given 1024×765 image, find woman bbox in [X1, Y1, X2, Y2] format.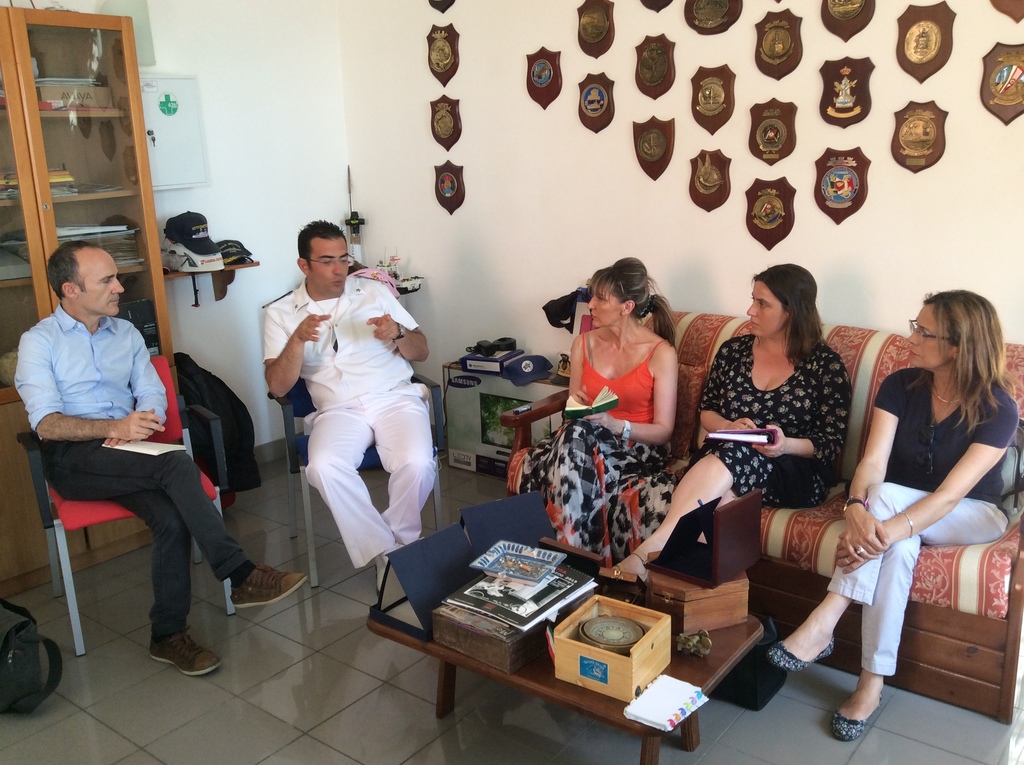
[603, 261, 856, 586].
